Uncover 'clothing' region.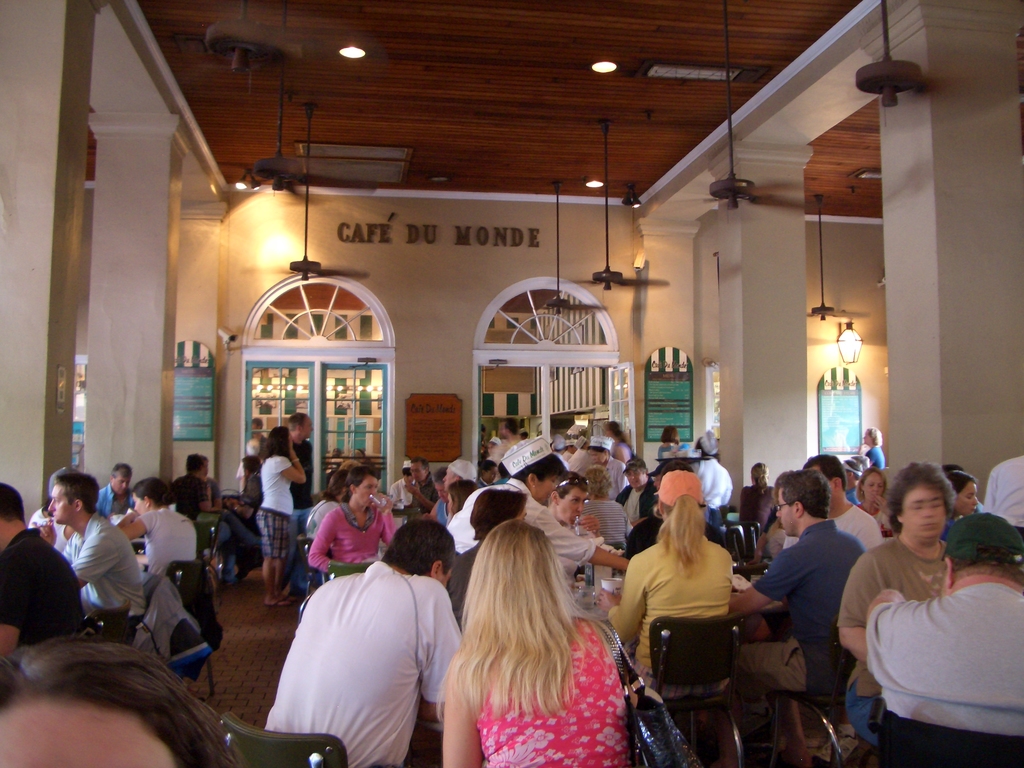
Uncovered: box=[622, 481, 664, 538].
